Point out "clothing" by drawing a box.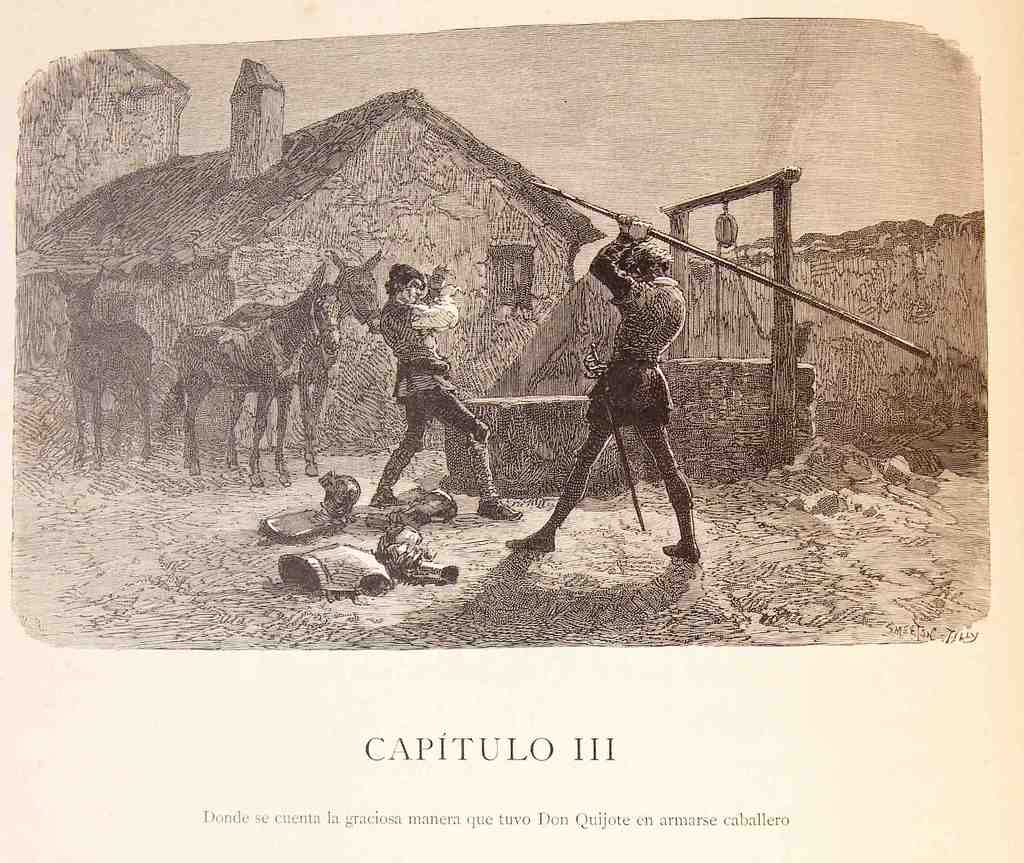
(left=374, top=279, right=493, bottom=492).
